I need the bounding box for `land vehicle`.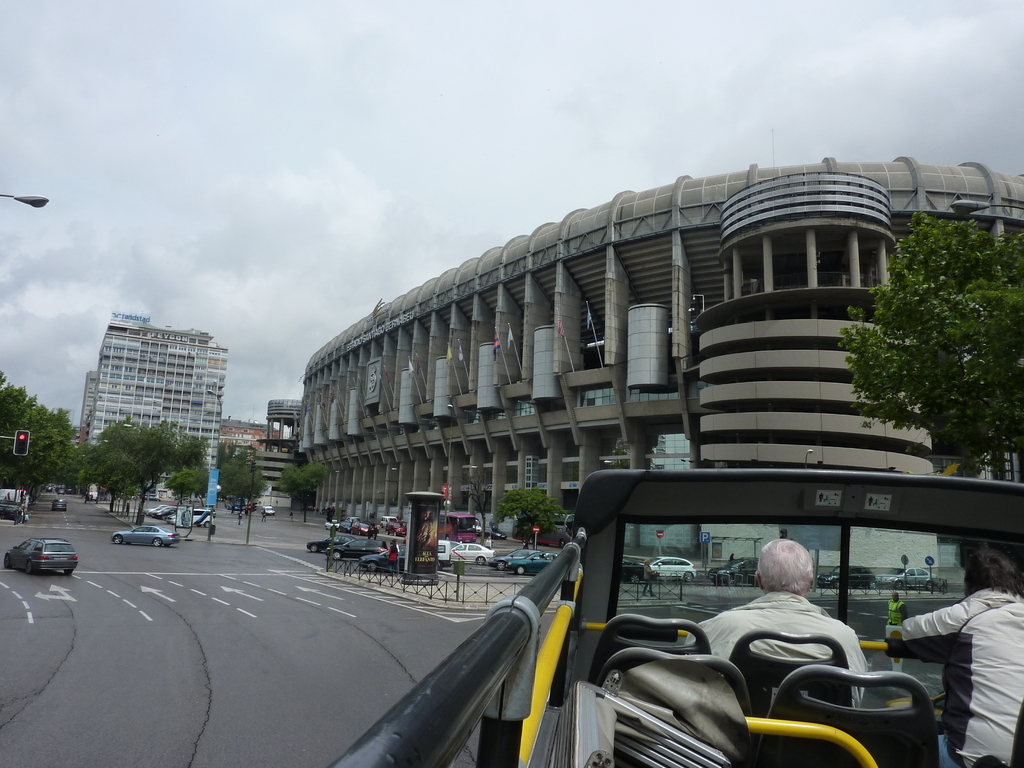
Here it is: locate(454, 538, 466, 553).
